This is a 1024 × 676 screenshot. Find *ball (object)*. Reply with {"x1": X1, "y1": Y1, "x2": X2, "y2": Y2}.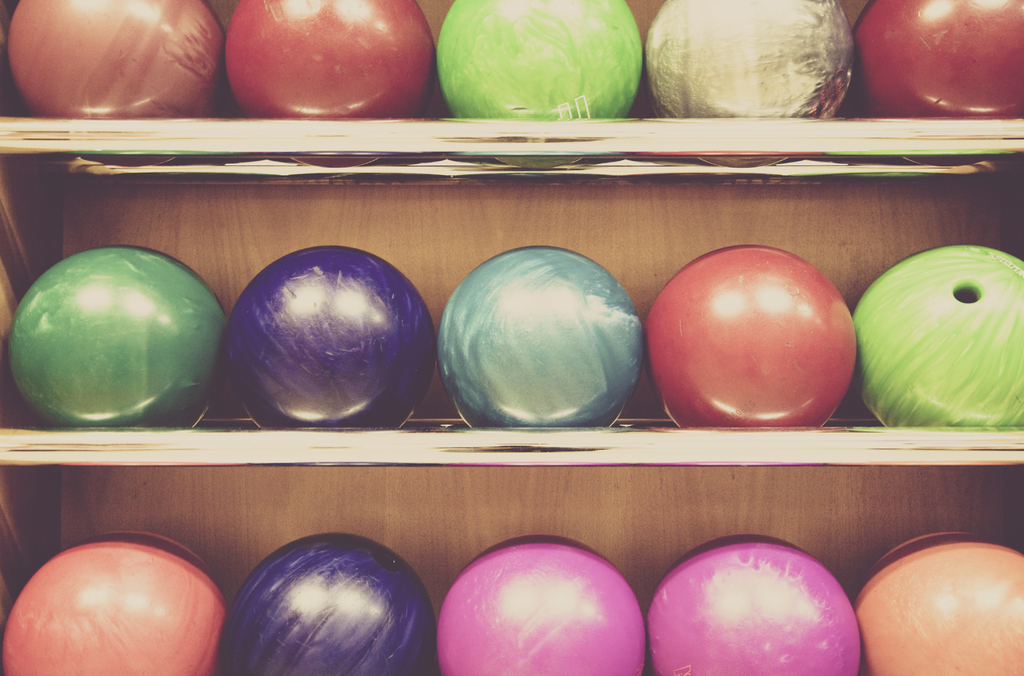
{"x1": 856, "y1": 243, "x2": 1023, "y2": 435}.
